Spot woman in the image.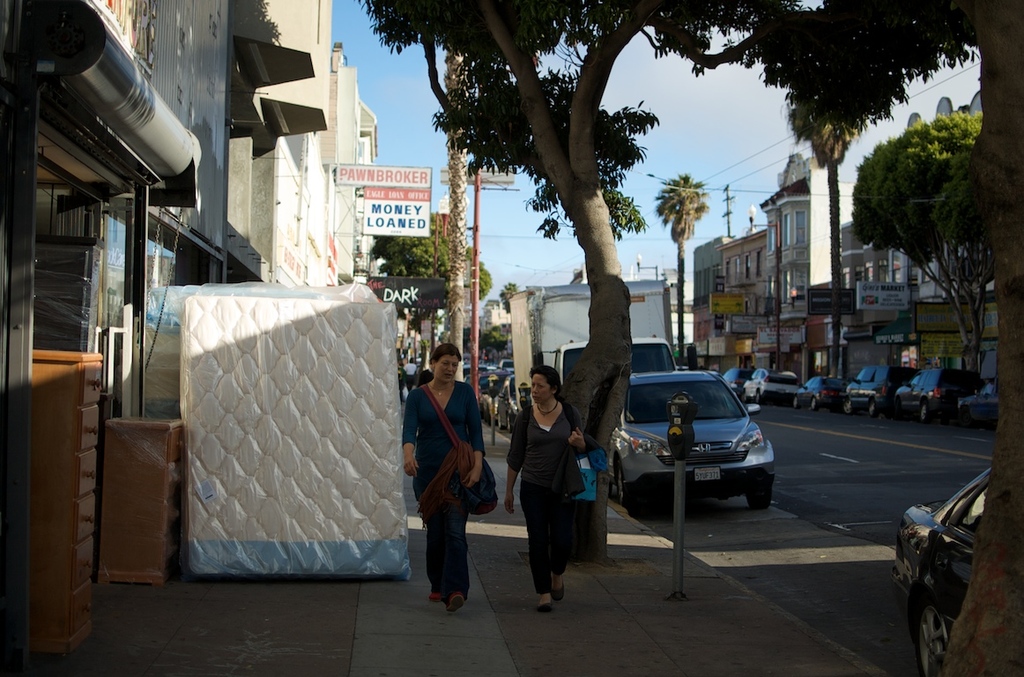
woman found at region(397, 345, 489, 606).
